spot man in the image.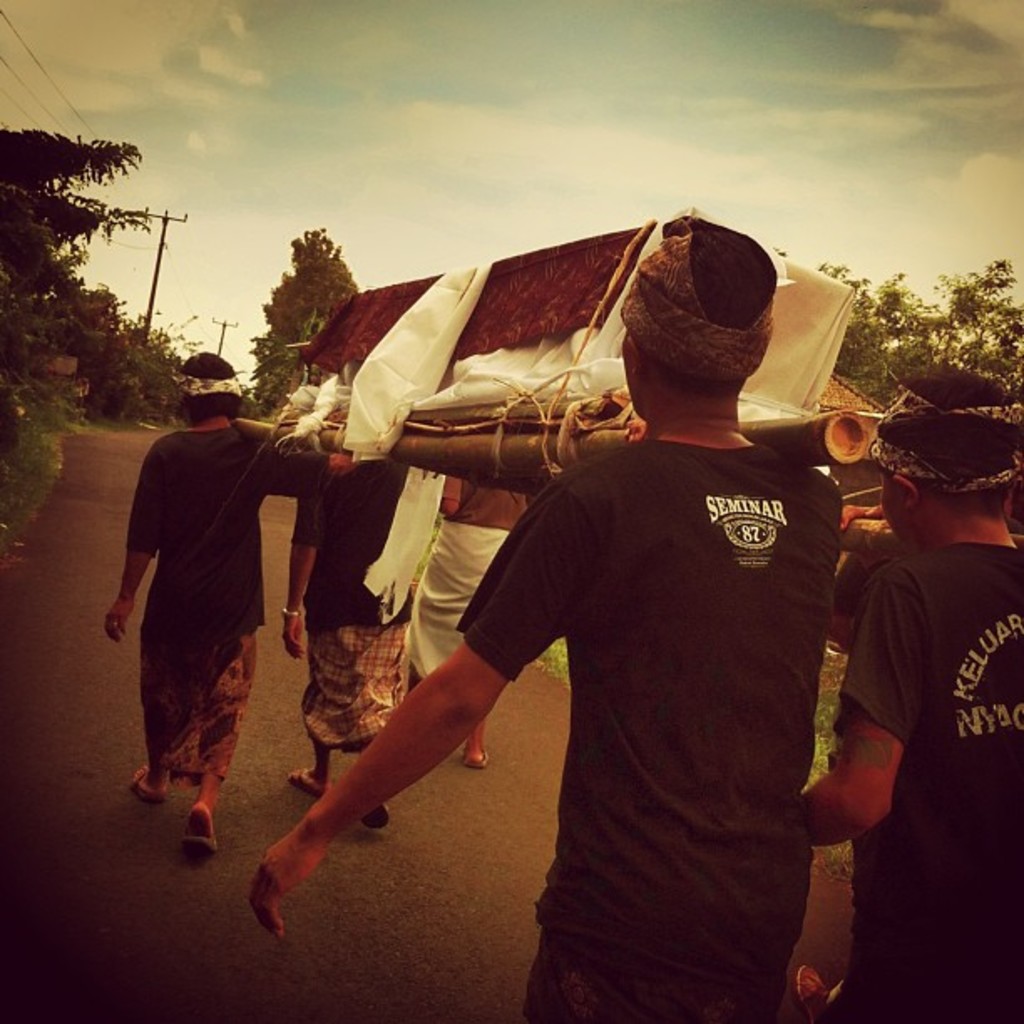
man found at region(276, 460, 443, 832).
